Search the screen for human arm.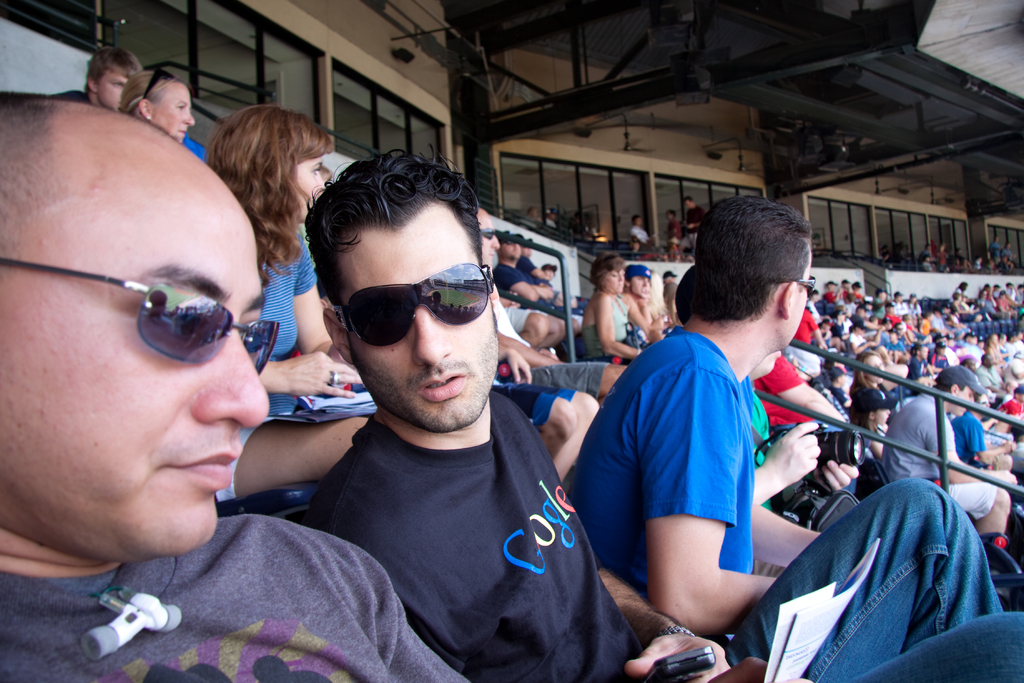
Found at <region>297, 224, 361, 378</region>.
